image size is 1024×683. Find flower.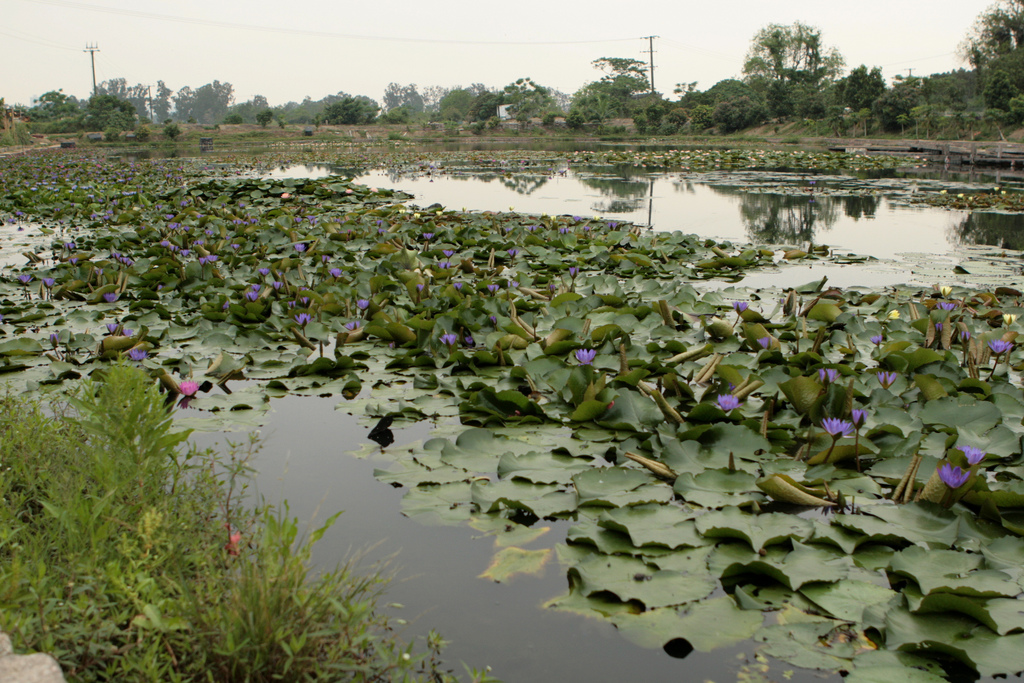
988:339:1012:354.
